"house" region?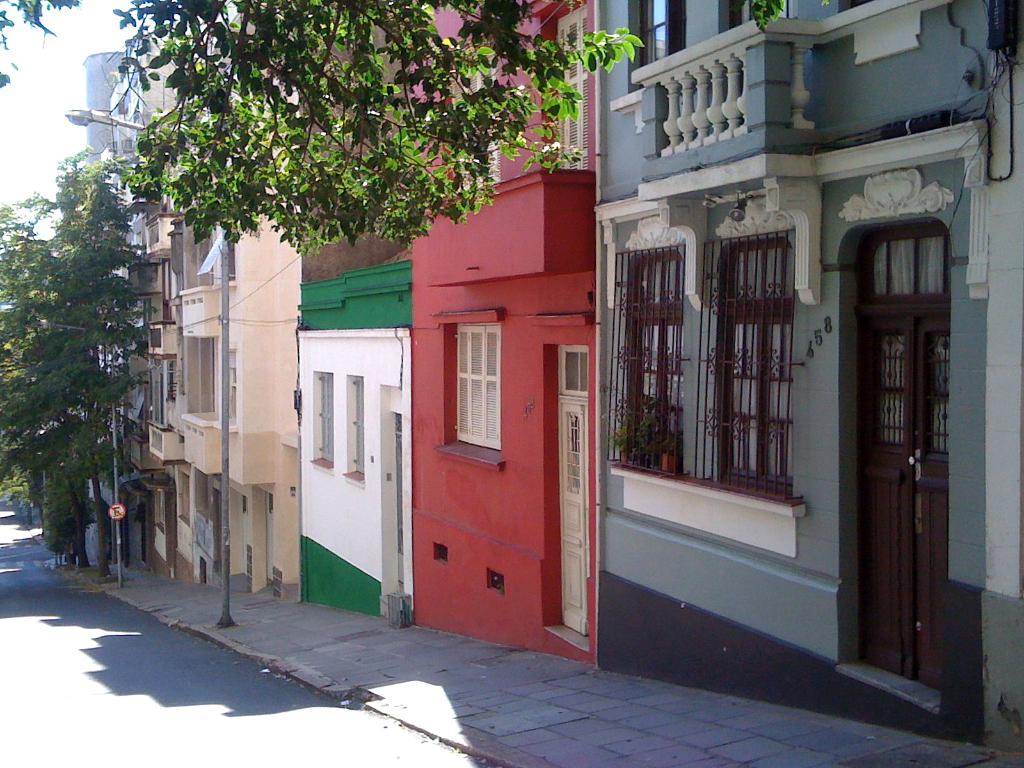
BBox(400, 0, 600, 659)
